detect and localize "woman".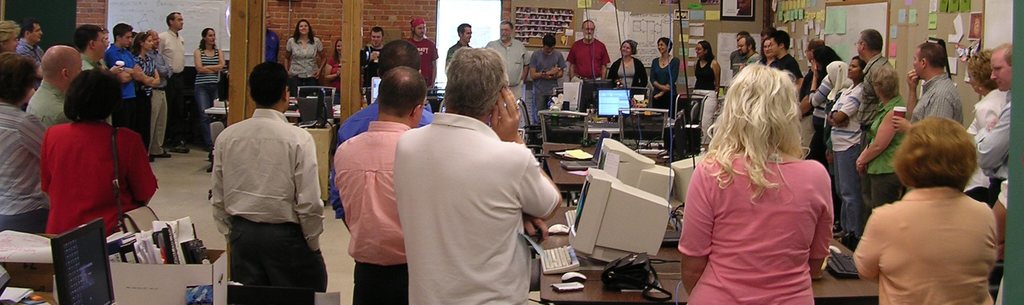
Localized at bbox=(954, 43, 1005, 216).
